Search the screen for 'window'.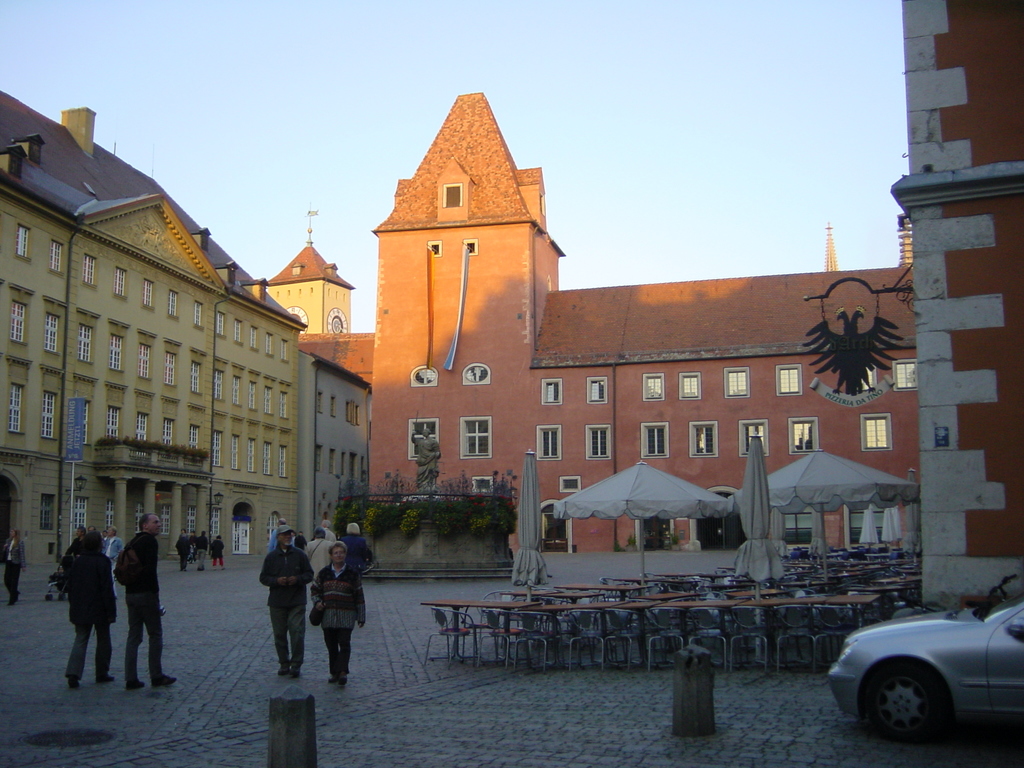
Found at [left=277, top=388, right=291, bottom=417].
